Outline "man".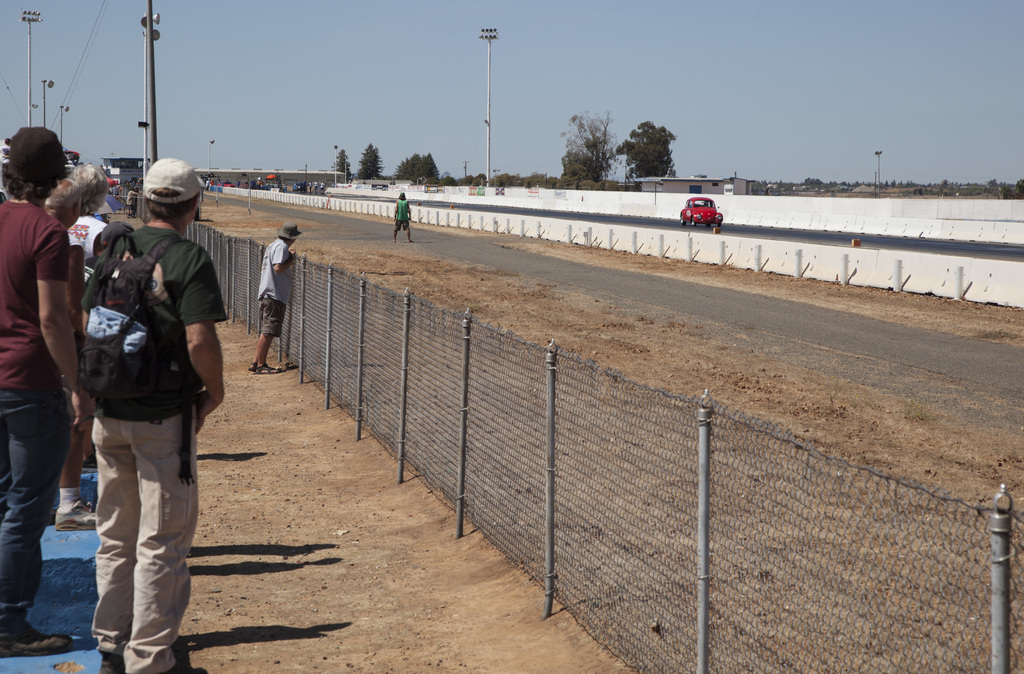
Outline: bbox=[124, 185, 140, 218].
